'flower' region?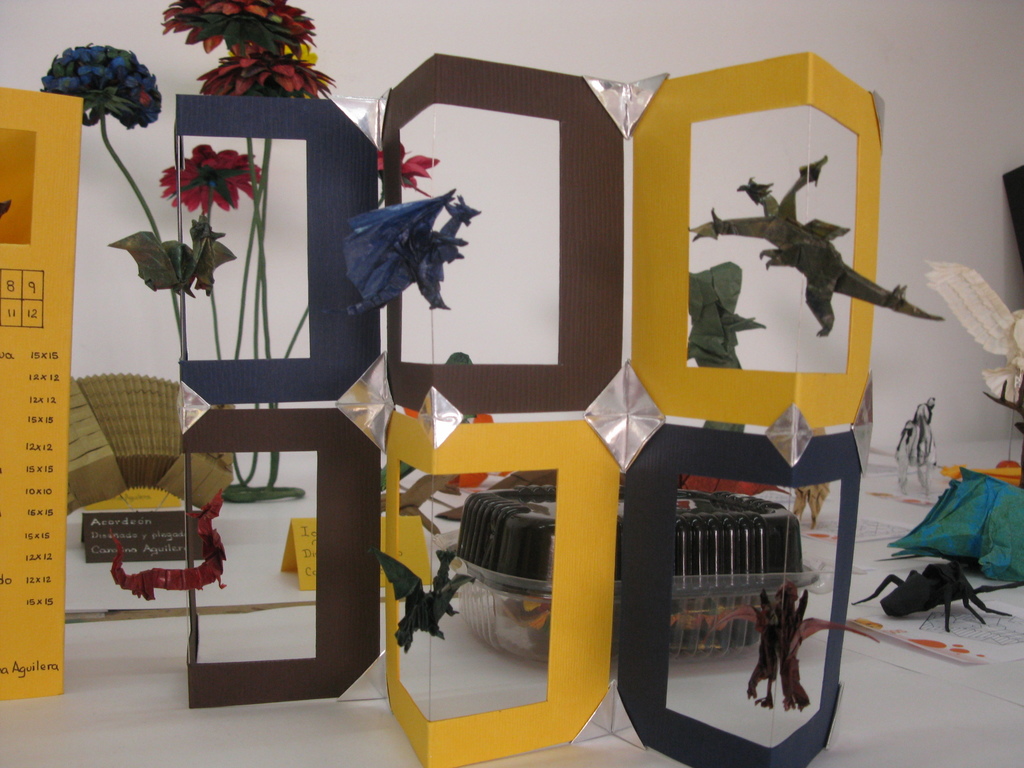
{"left": 191, "top": 50, "right": 334, "bottom": 94}
